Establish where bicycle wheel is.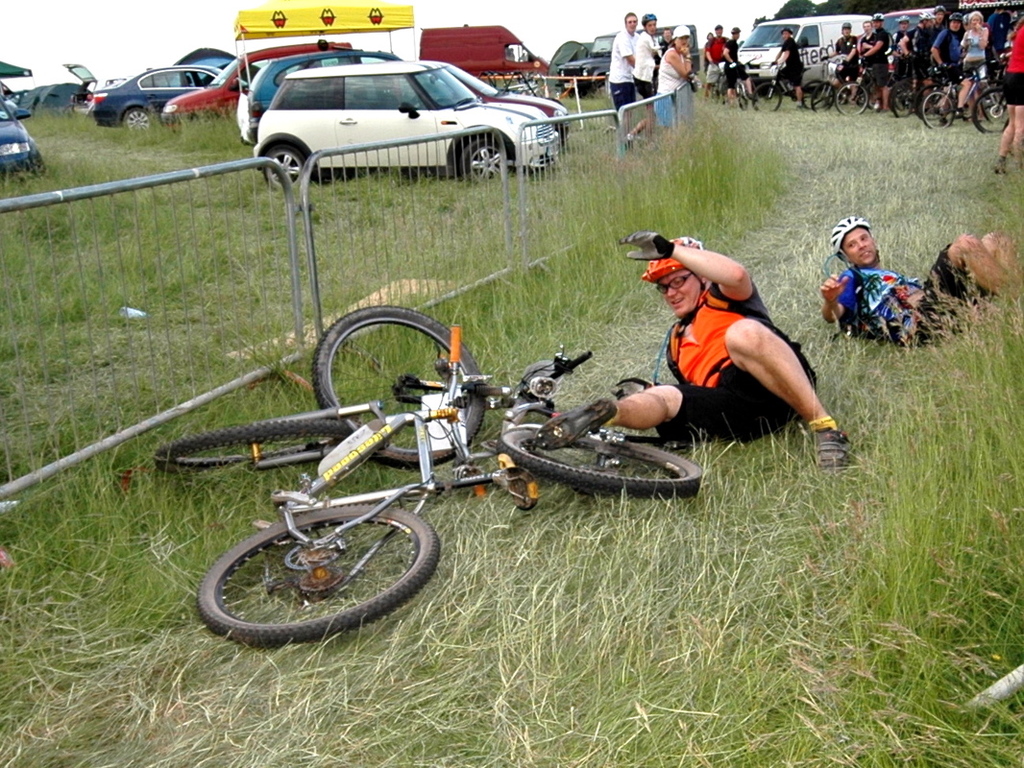
Established at bbox(308, 304, 486, 468).
